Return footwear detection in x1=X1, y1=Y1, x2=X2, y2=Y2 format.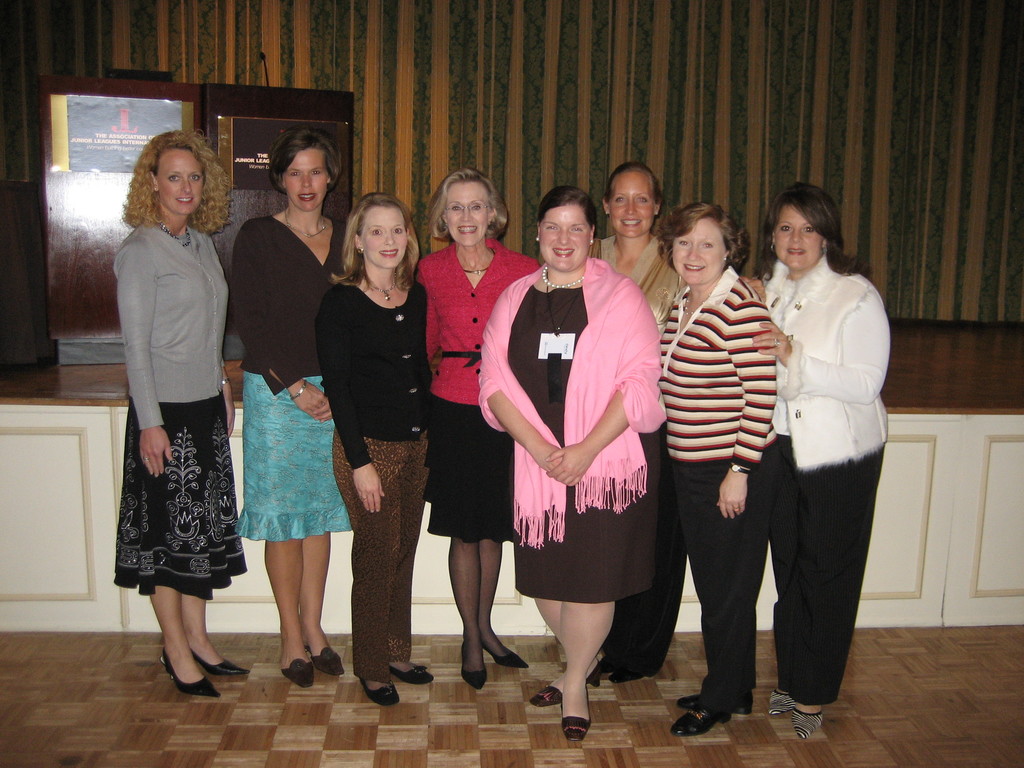
x1=532, y1=679, x2=559, y2=708.
